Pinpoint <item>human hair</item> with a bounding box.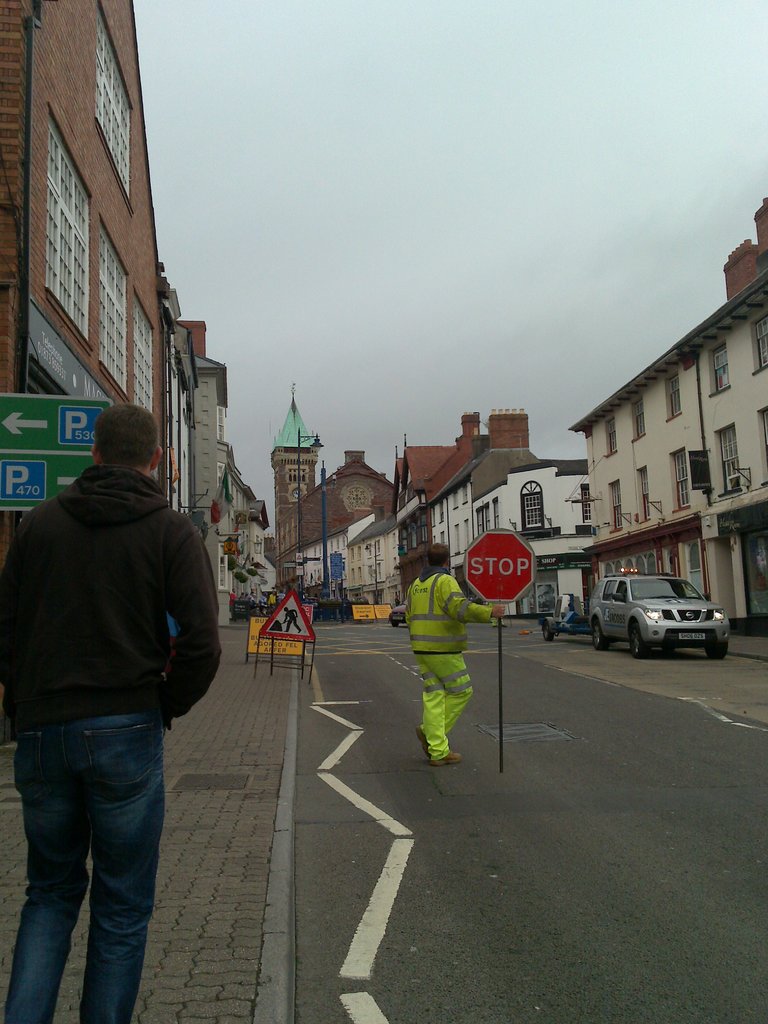
<region>428, 543, 450, 566</region>.
